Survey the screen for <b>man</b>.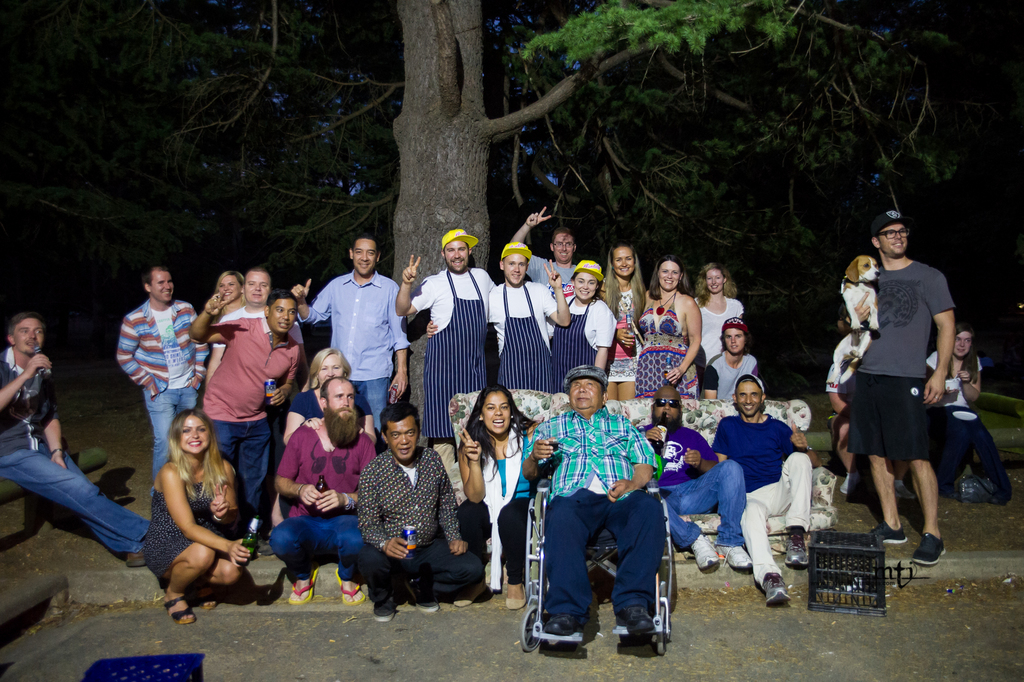
Survey found: bbox=(395, 226, 496, 436).
